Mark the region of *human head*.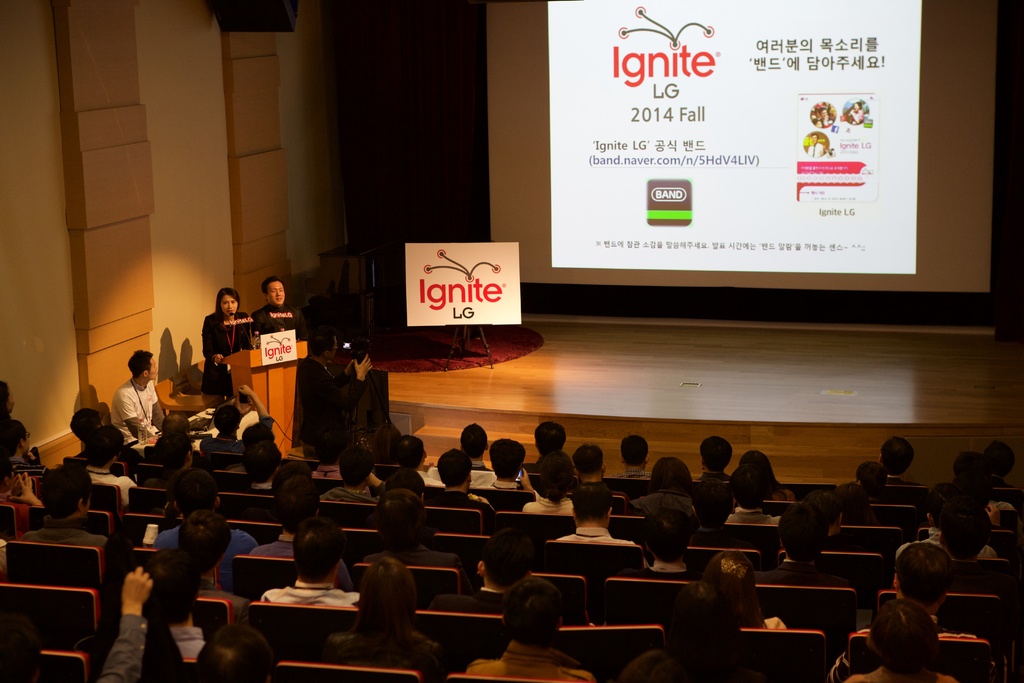
Region: [728,475,762,512].
